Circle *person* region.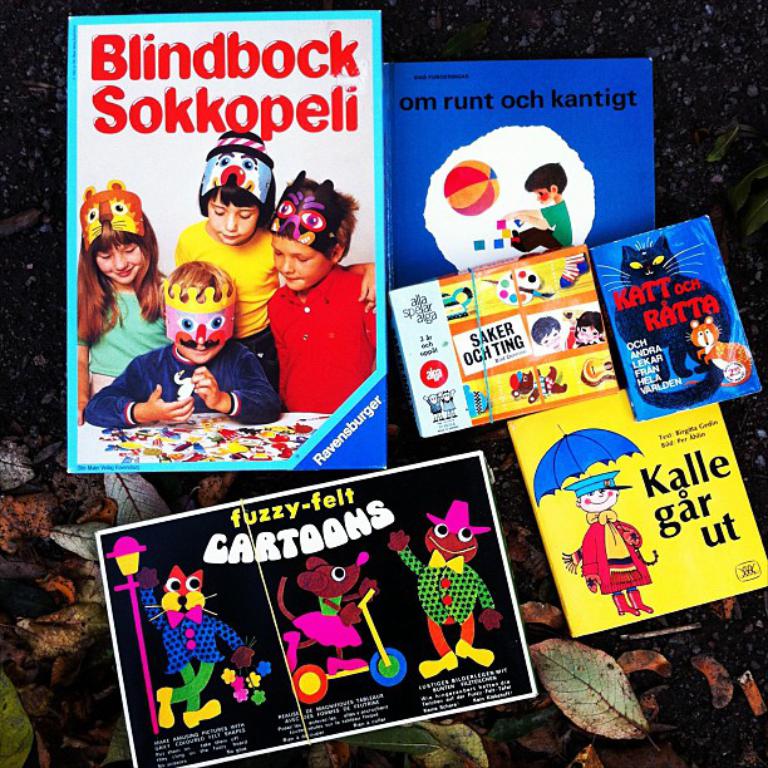
Region: left=80, top=262, right=282, bottom=429.
